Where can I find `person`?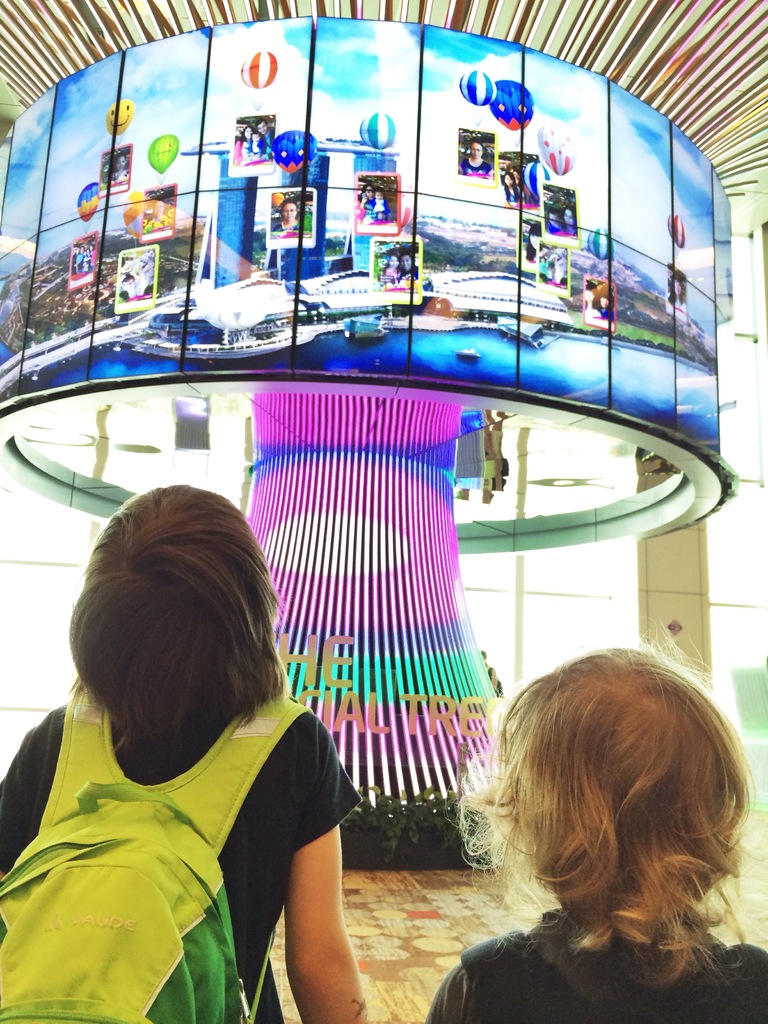
You can find it at left=6, top=461, right=362, bottom=1022.
